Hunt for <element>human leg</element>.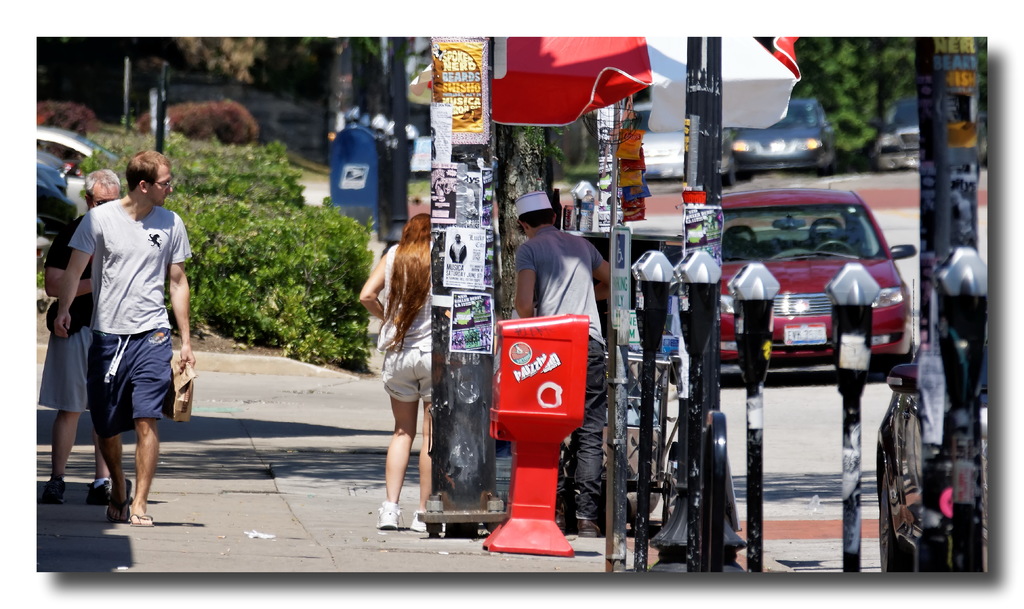
Hunted down at box(377, 386, 424, 529).
